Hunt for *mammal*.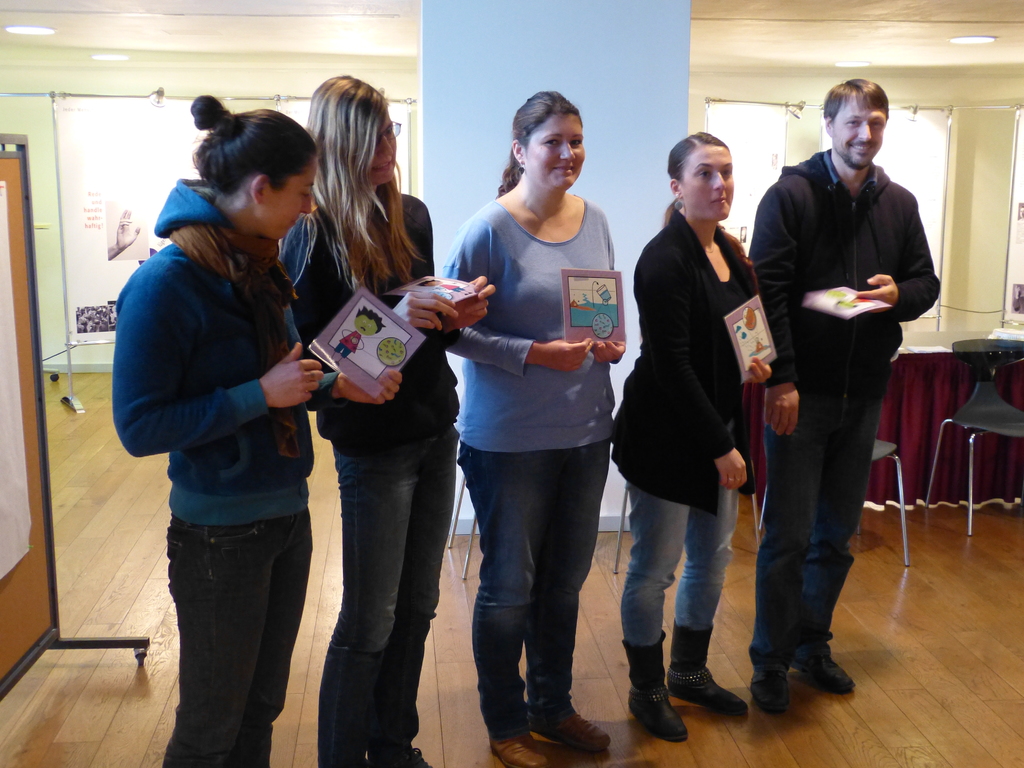
Hunted down at l=112, t=98, r=403, b=767.
